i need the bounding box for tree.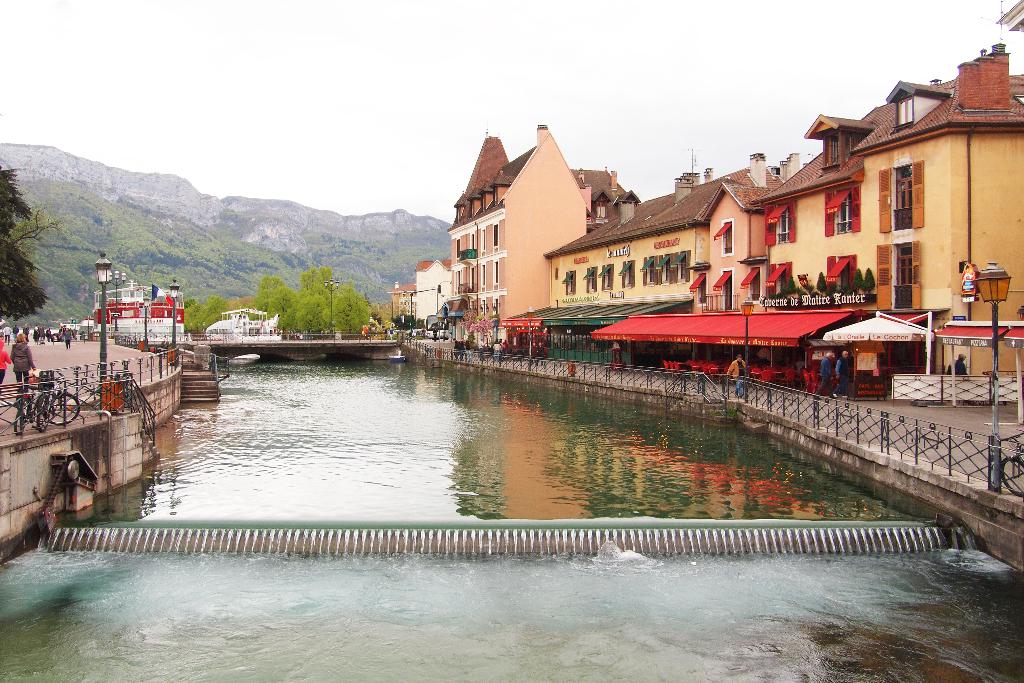
Here it is: Rect(192, 294, 227, 335).
